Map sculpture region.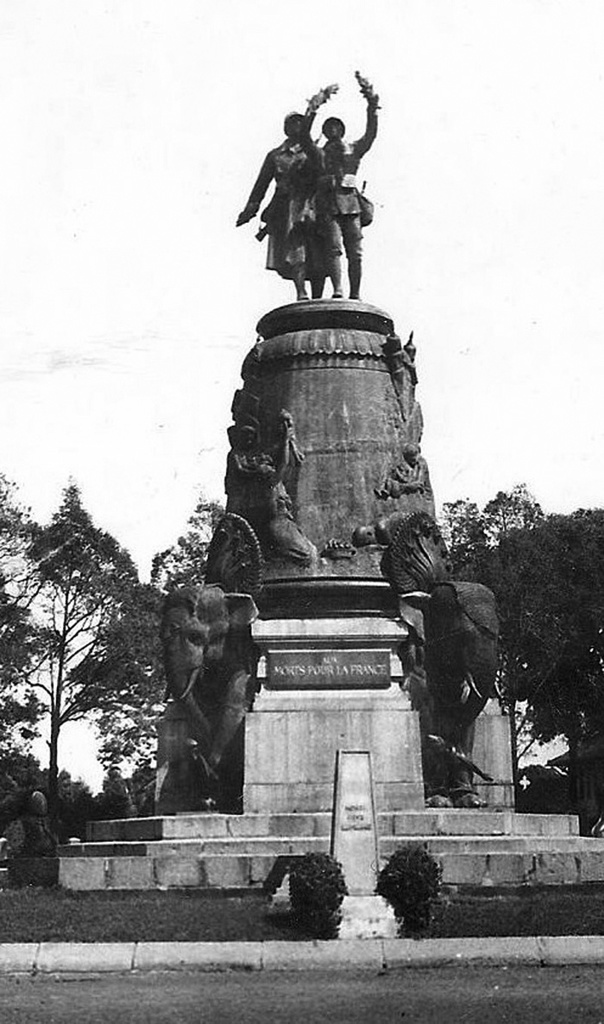
Mapped to crop(157, 515, 270, 808).
